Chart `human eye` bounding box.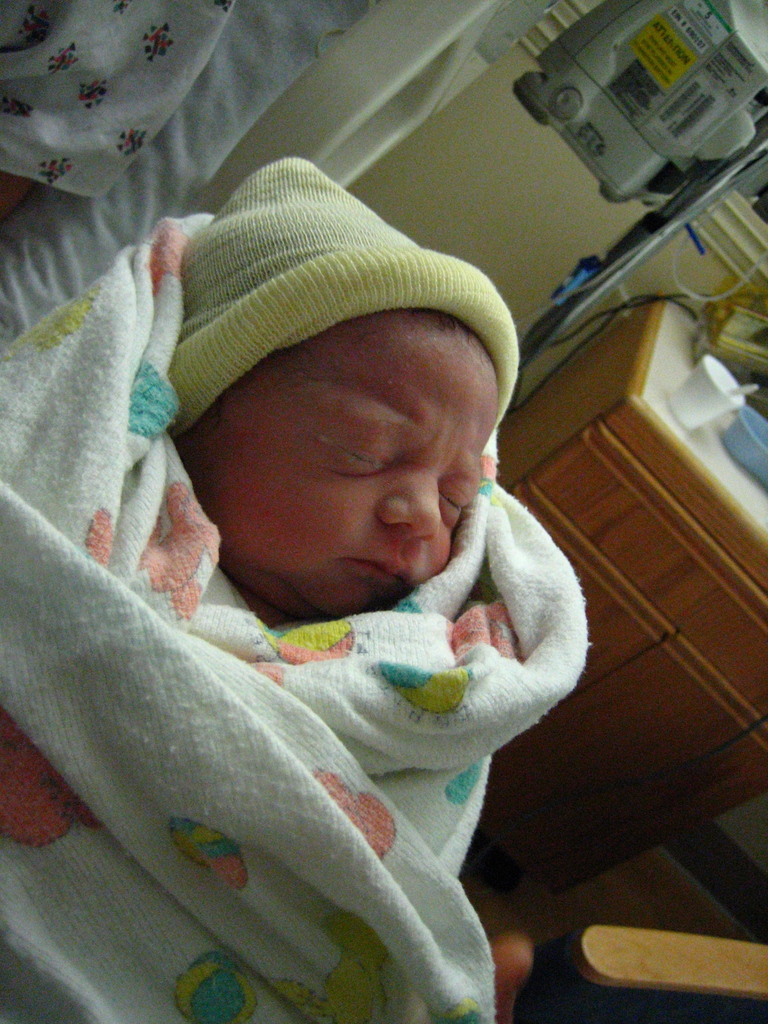
Charted: <box>317,433,399,471</box>.
